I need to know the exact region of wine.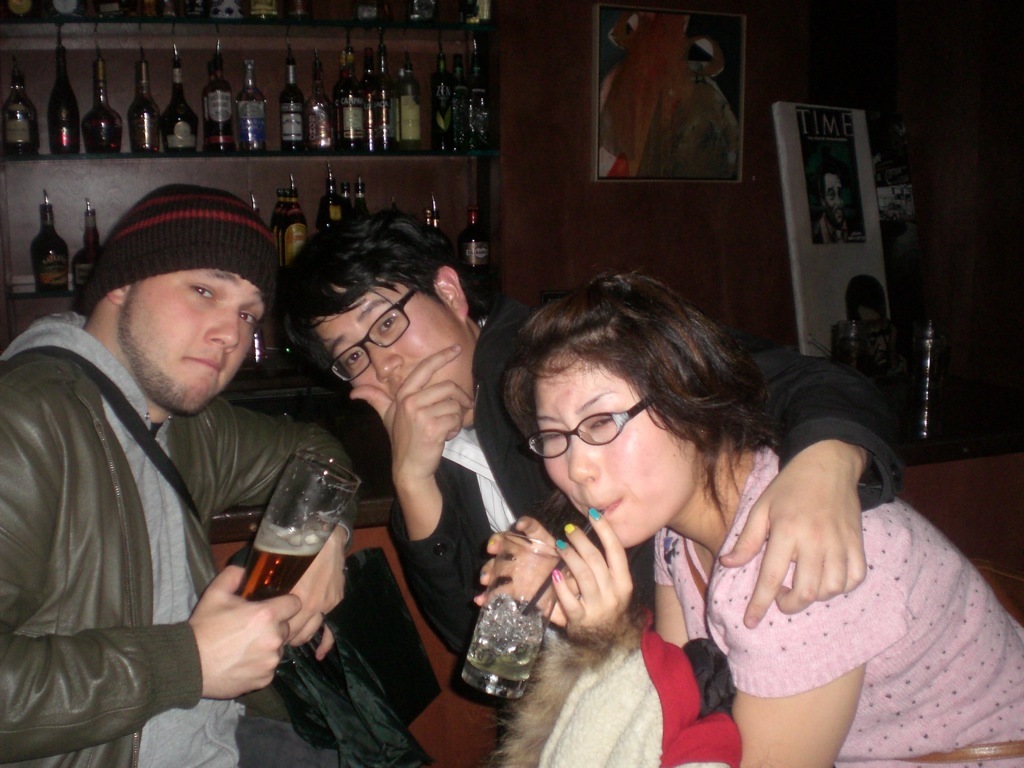
Region: select_region(460, 38, 493, 150).
